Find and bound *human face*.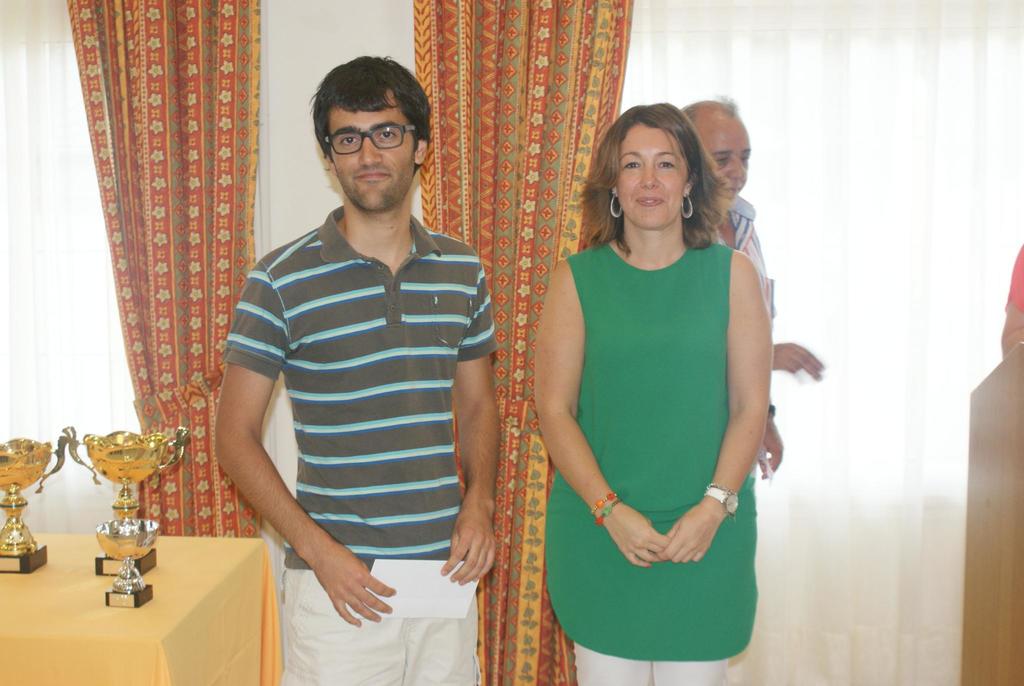
Bound: l=616, t=122, r=688, b=230.
